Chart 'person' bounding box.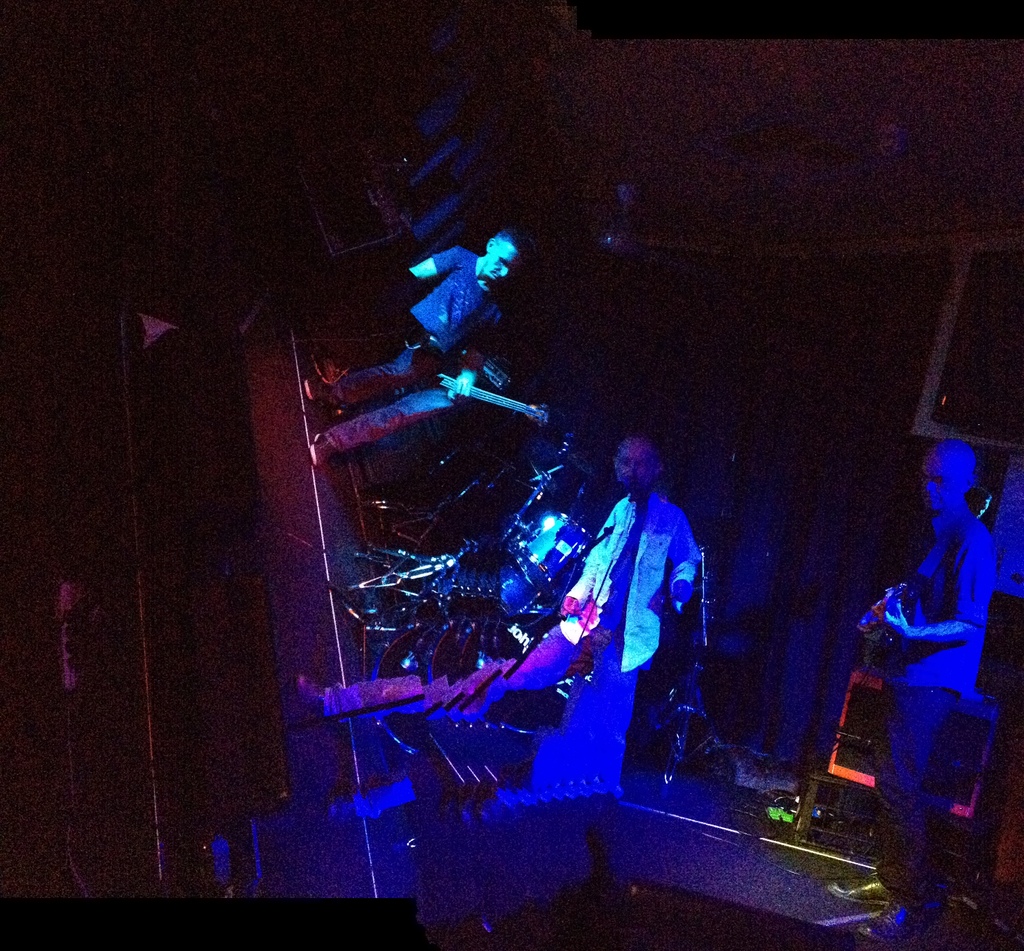
Charted: (300,230,528,466).
